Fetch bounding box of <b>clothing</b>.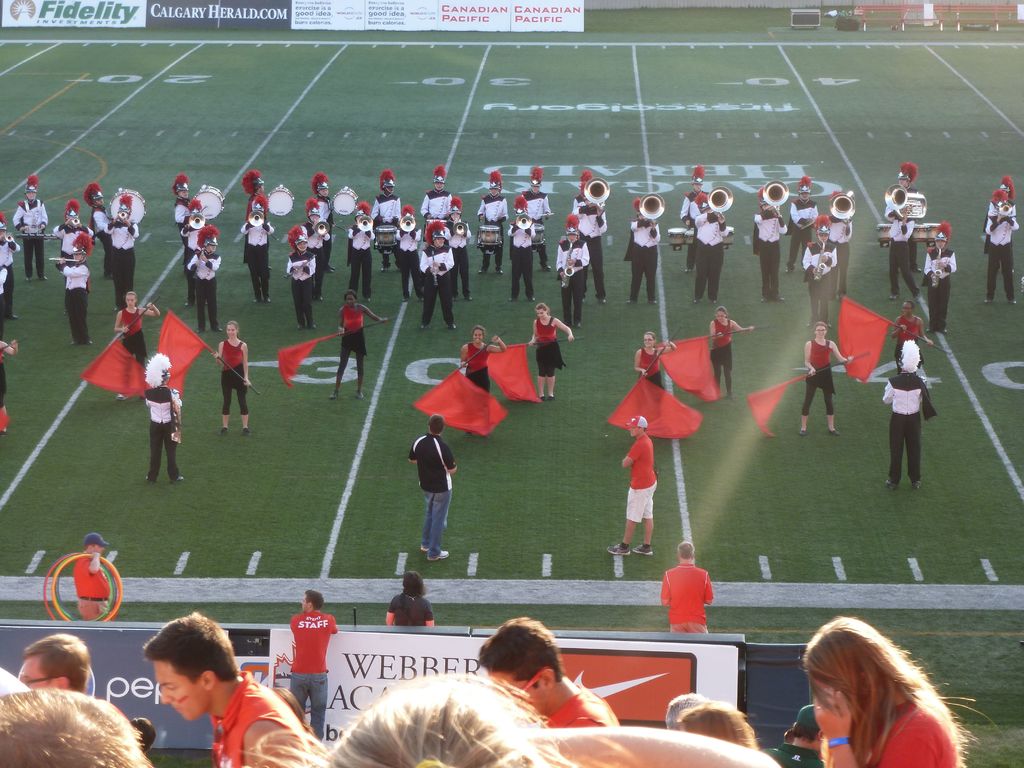
Bbox: <region>341, 304, 367, 361</region>.
